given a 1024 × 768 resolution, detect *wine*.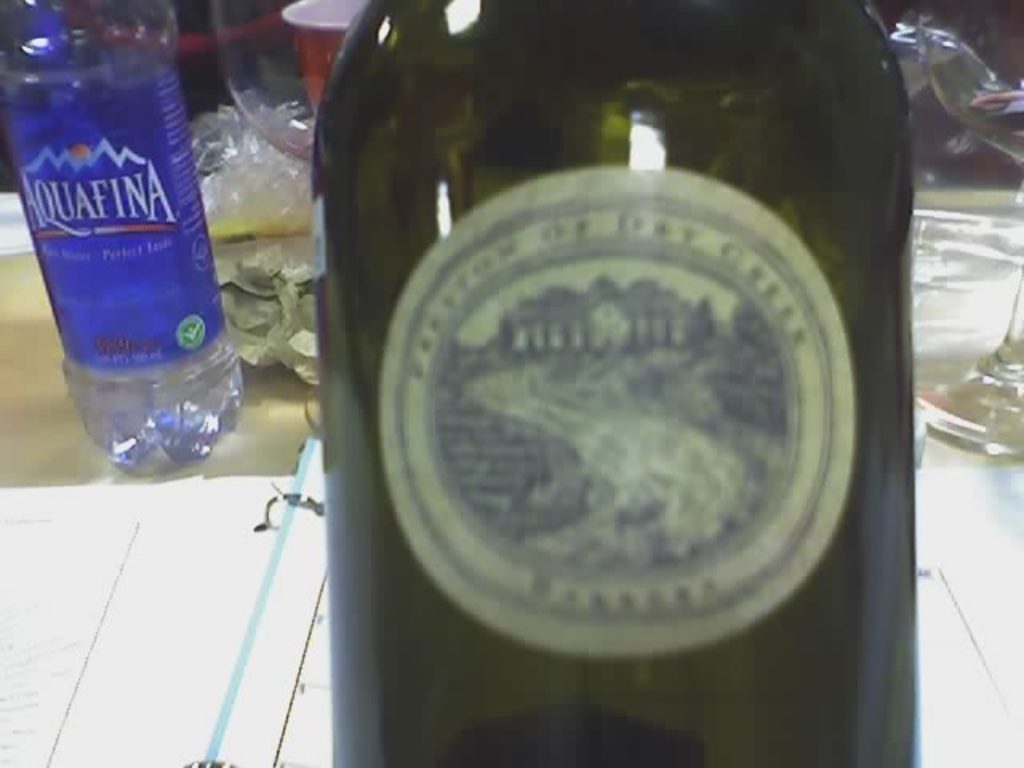
[373, 0, 922, 767].
